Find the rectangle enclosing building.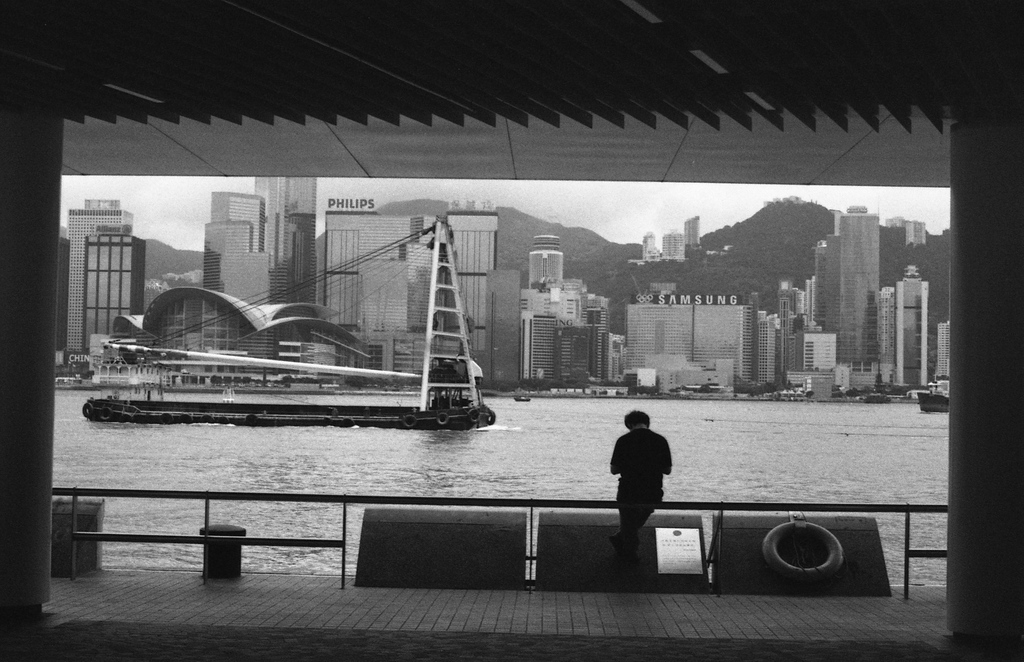
crop(817, 206, 889, 365).
